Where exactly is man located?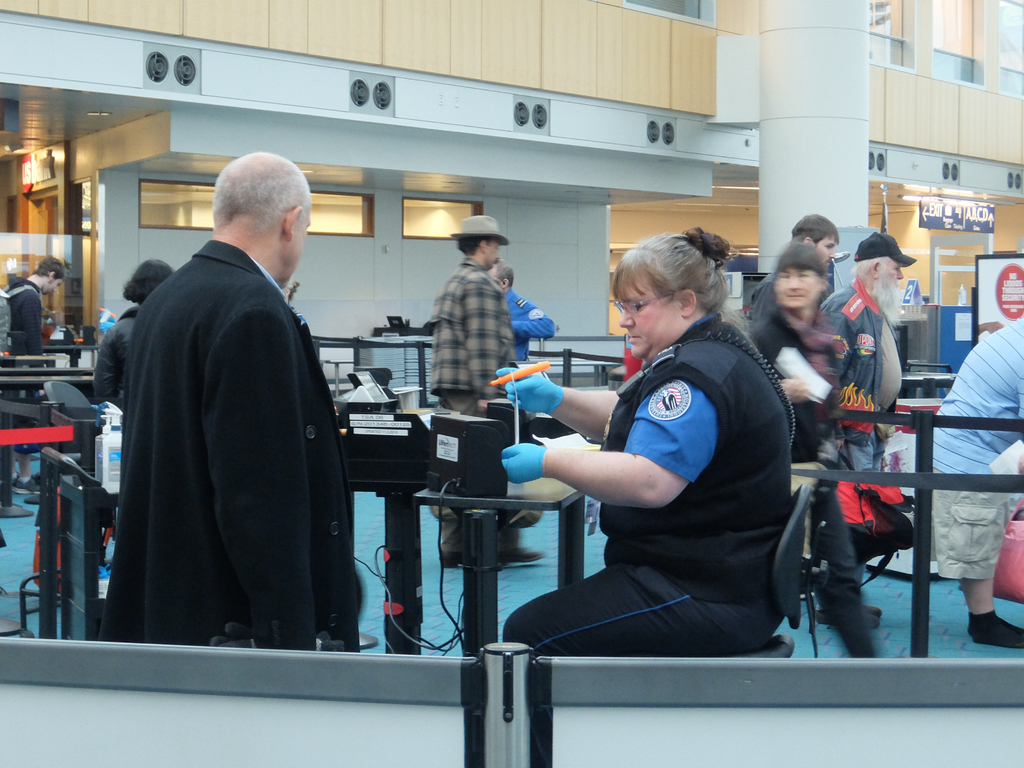
Its bounding box is {"left": 748, "top": 214, "right": 845, "bottom": 323}.
